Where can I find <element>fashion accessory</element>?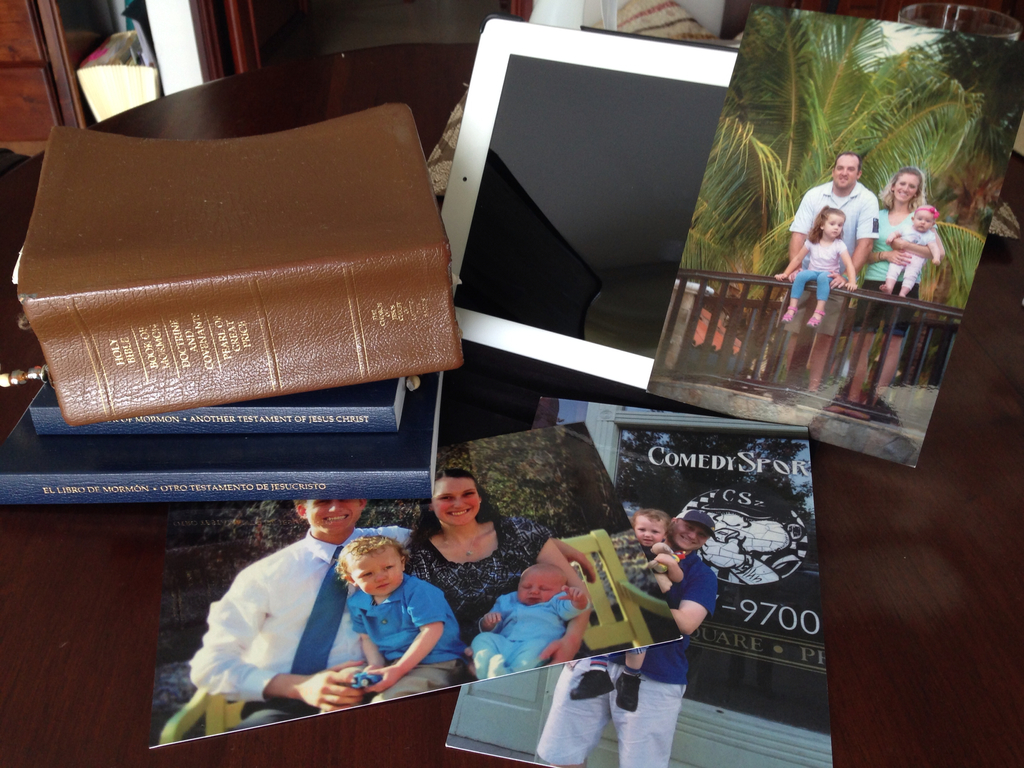
You can find it at bbox(675, 508, 718, 543).
